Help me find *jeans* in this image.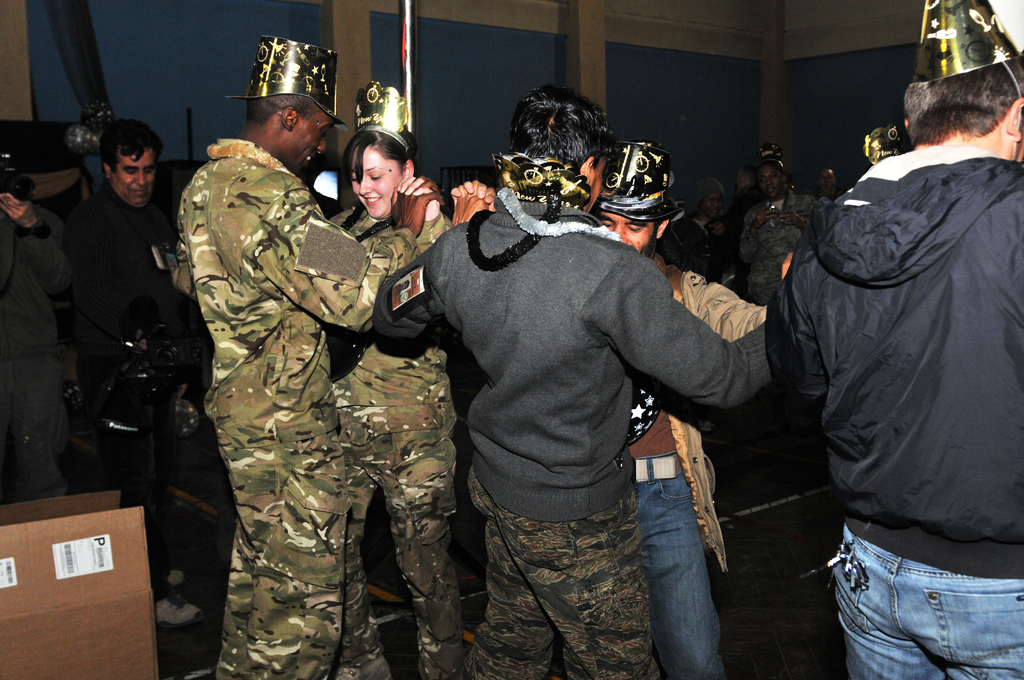
Found it: (455,442,666,674).
